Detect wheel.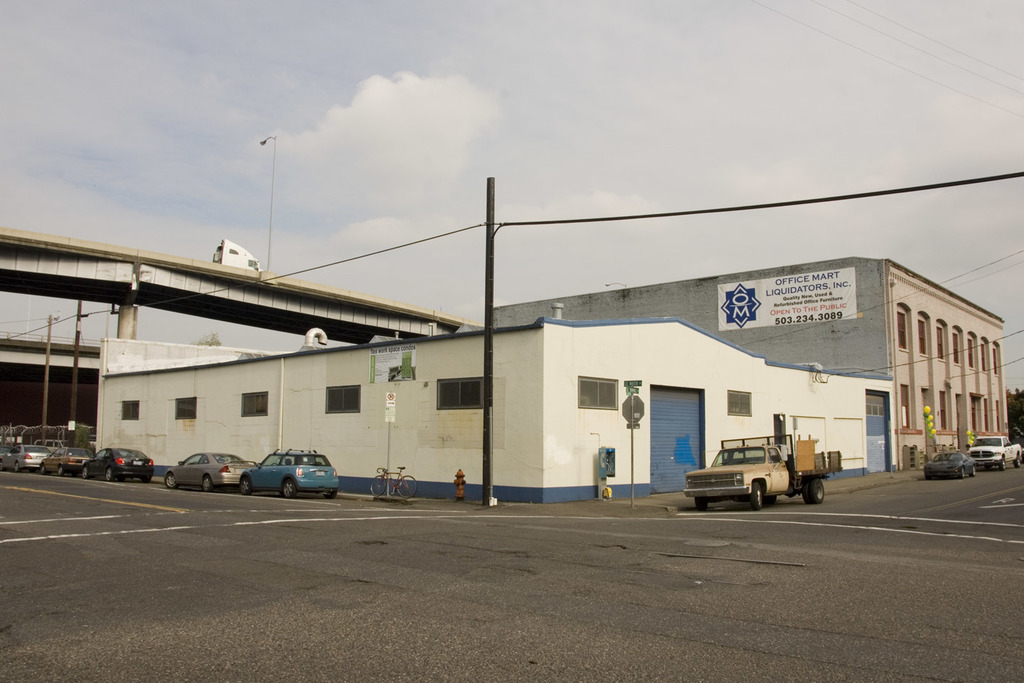
Detected at <box>105,465,114,483</box>.
